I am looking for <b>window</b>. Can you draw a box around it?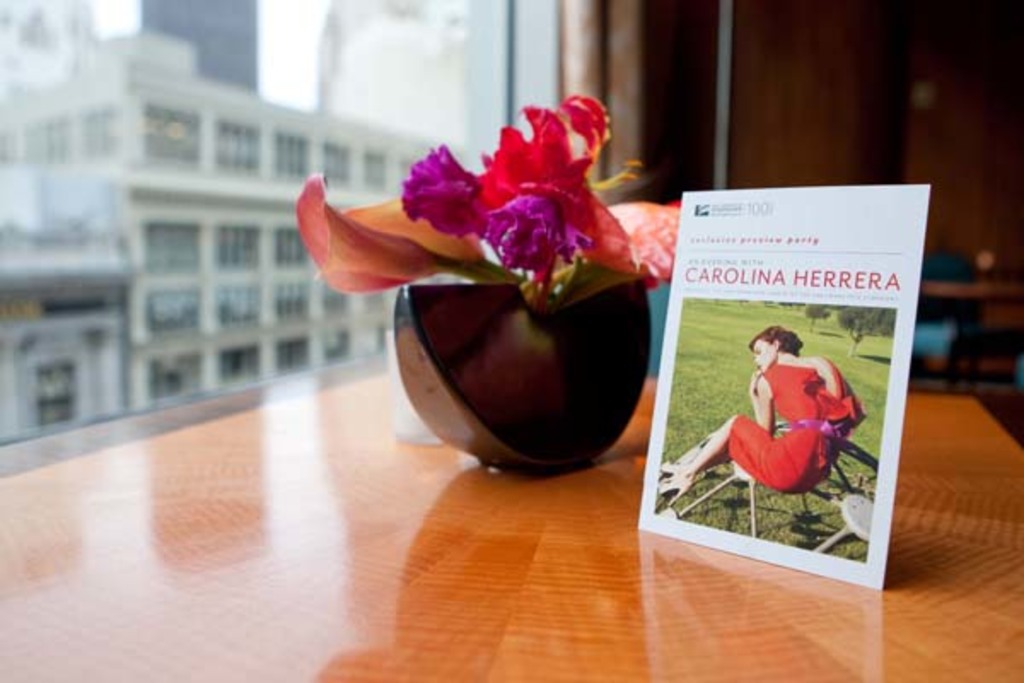
Sure, the bounding box is (x1=31, y1=116, x2=67, y2=162).
